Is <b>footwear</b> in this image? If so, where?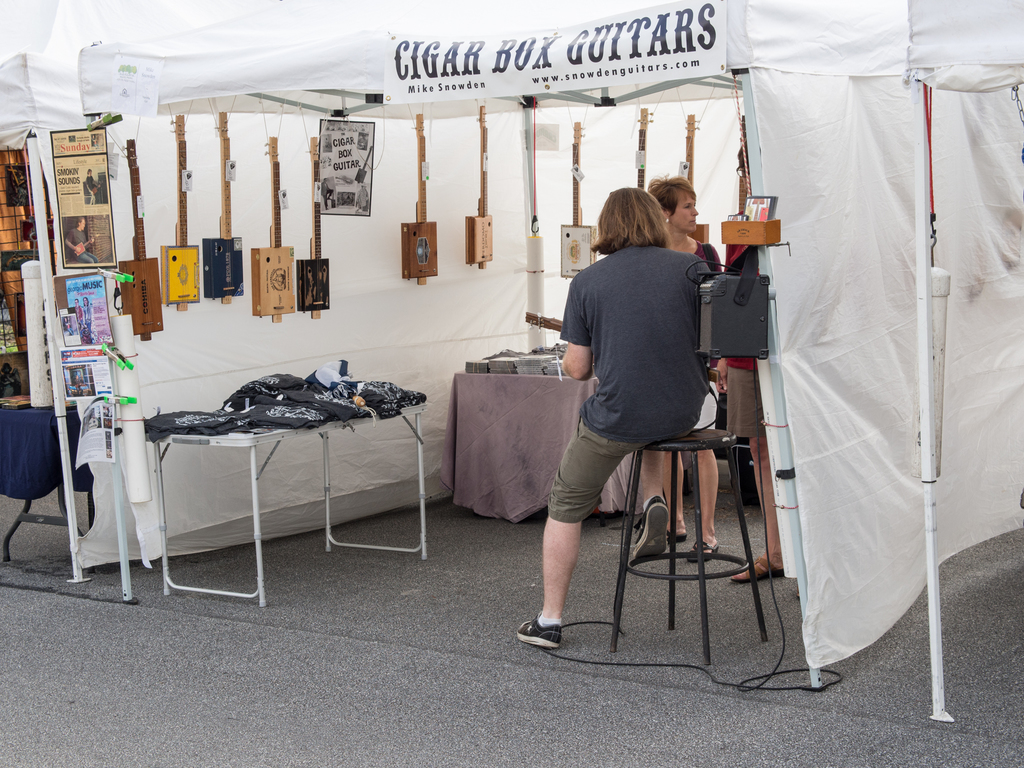
Yes, at (687,539,721,563).
